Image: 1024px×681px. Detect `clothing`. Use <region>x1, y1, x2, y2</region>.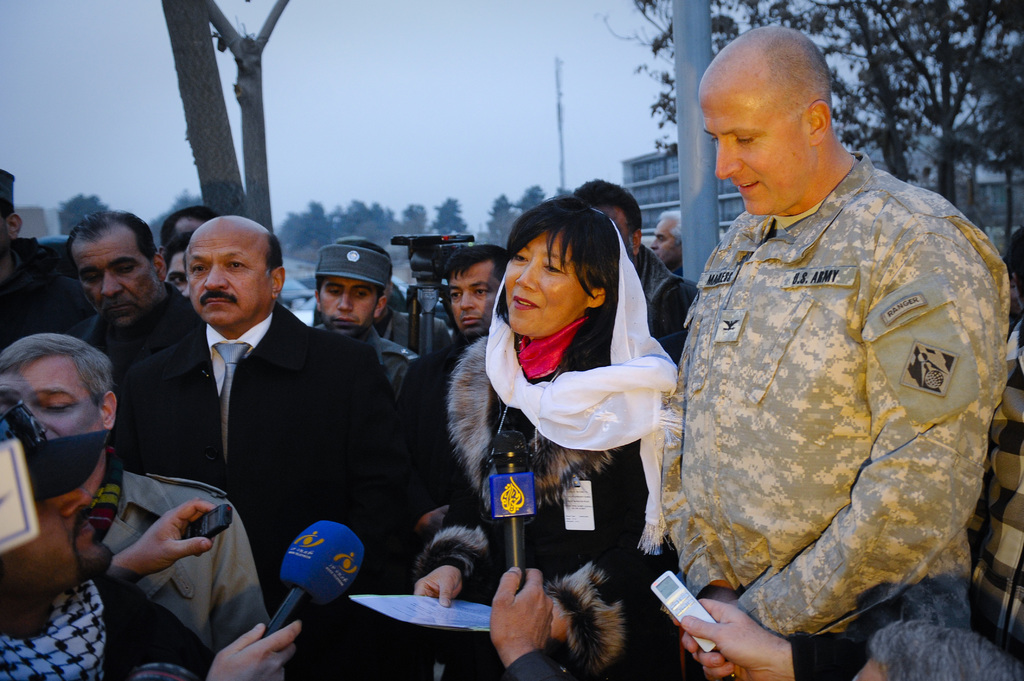
<region>0, 562, 207, 680</region>.
